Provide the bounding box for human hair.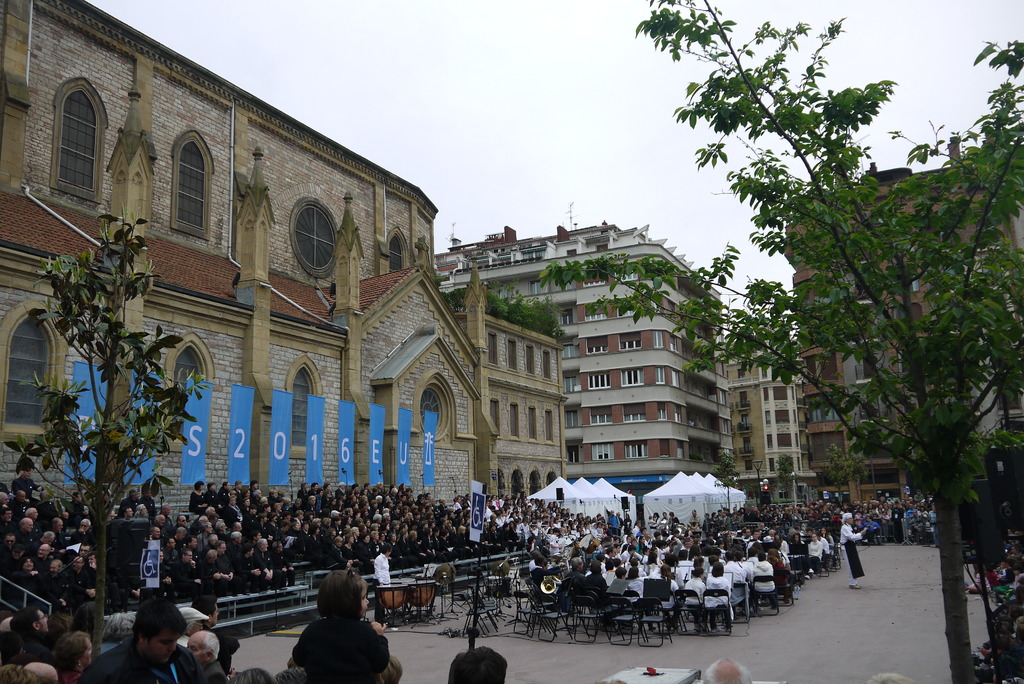
left=867, top=670, right=915, bottom=683.
